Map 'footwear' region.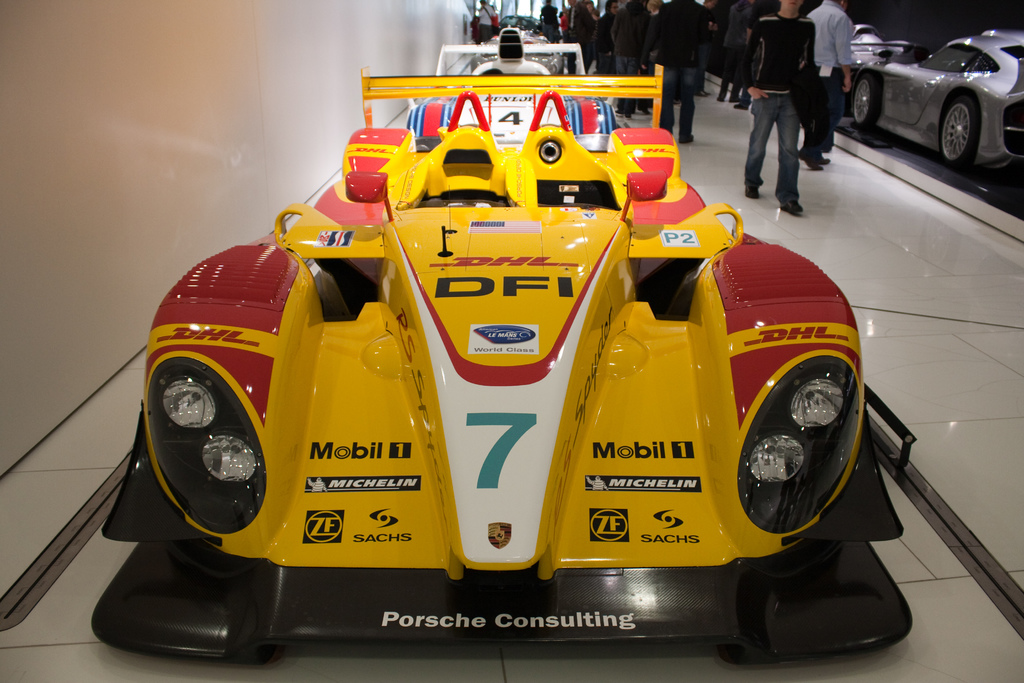
Mapped to (left=779, top=199, right=801, bottom=215).
